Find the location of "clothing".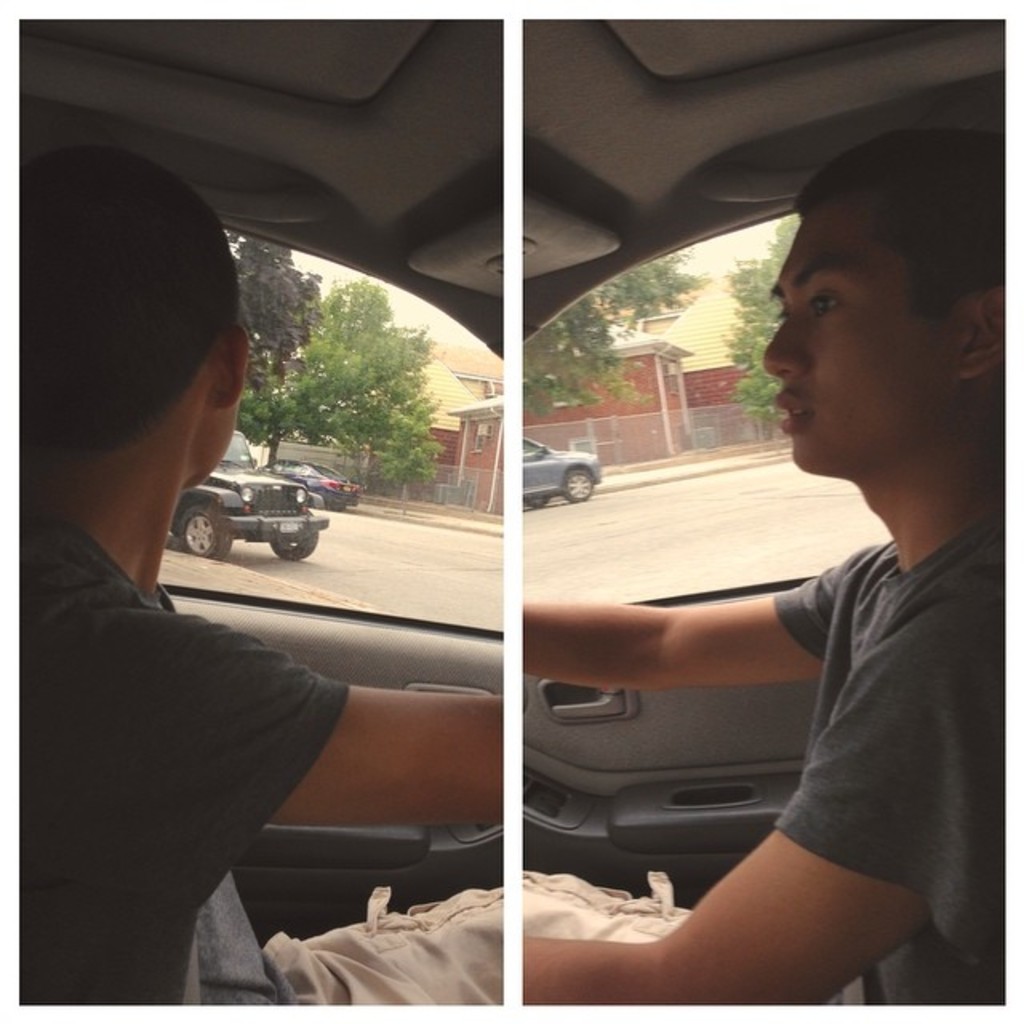
Location: bbox(773, 510, 1008, 1000).
